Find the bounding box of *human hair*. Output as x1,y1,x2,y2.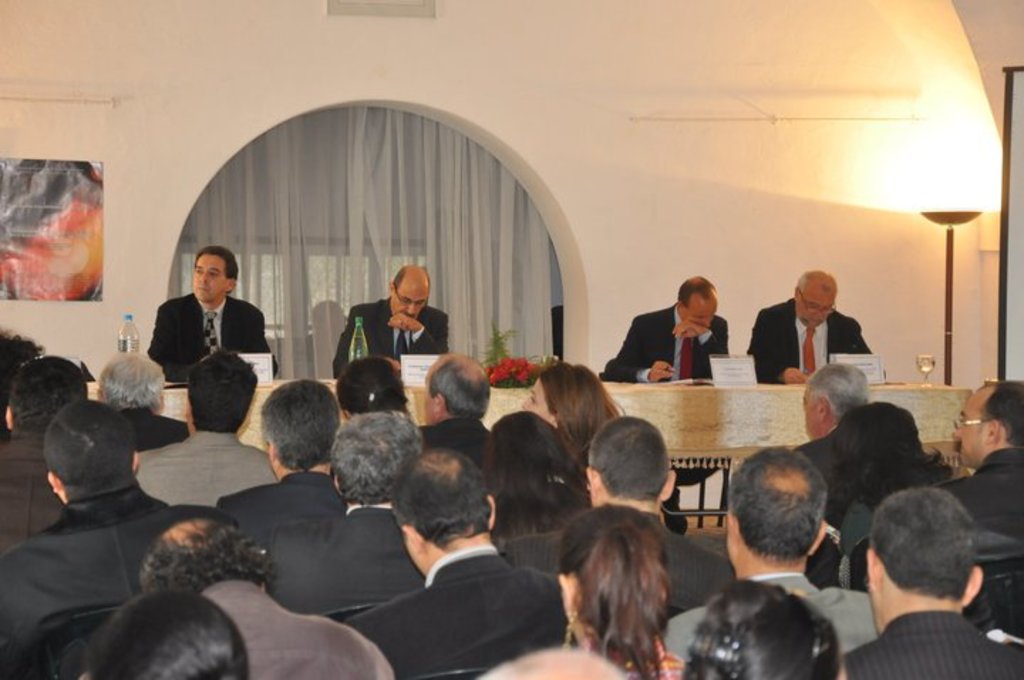
259,373,338,477.
